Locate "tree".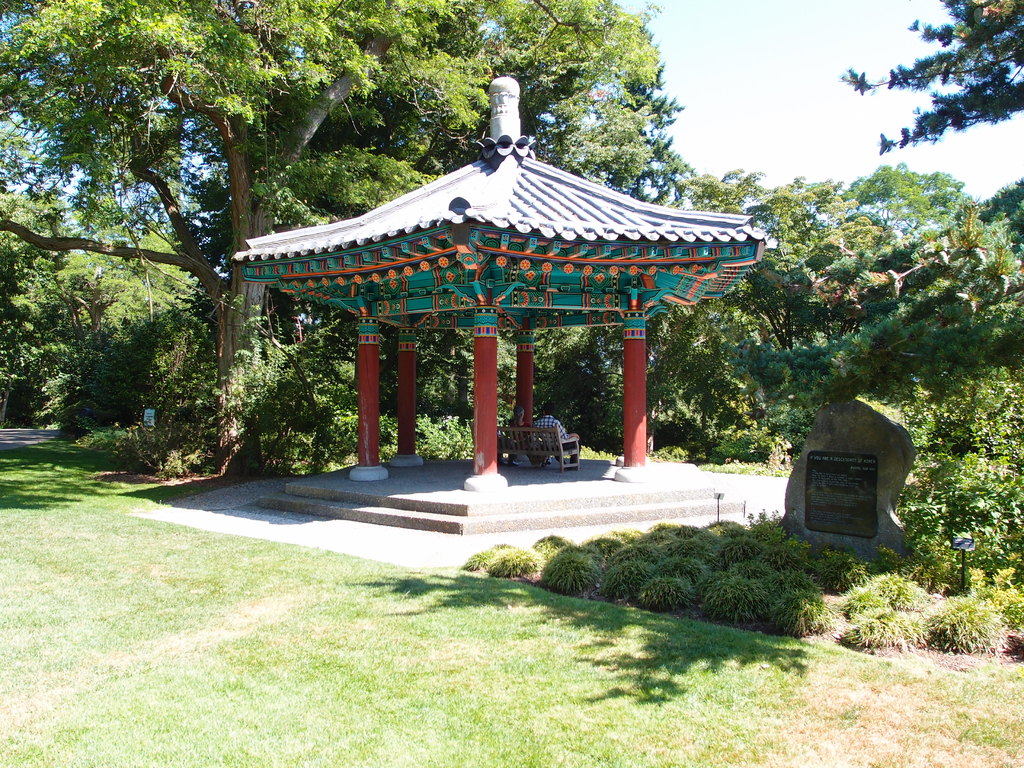
Bounding box: bbox(0, 1, 676, 472).
